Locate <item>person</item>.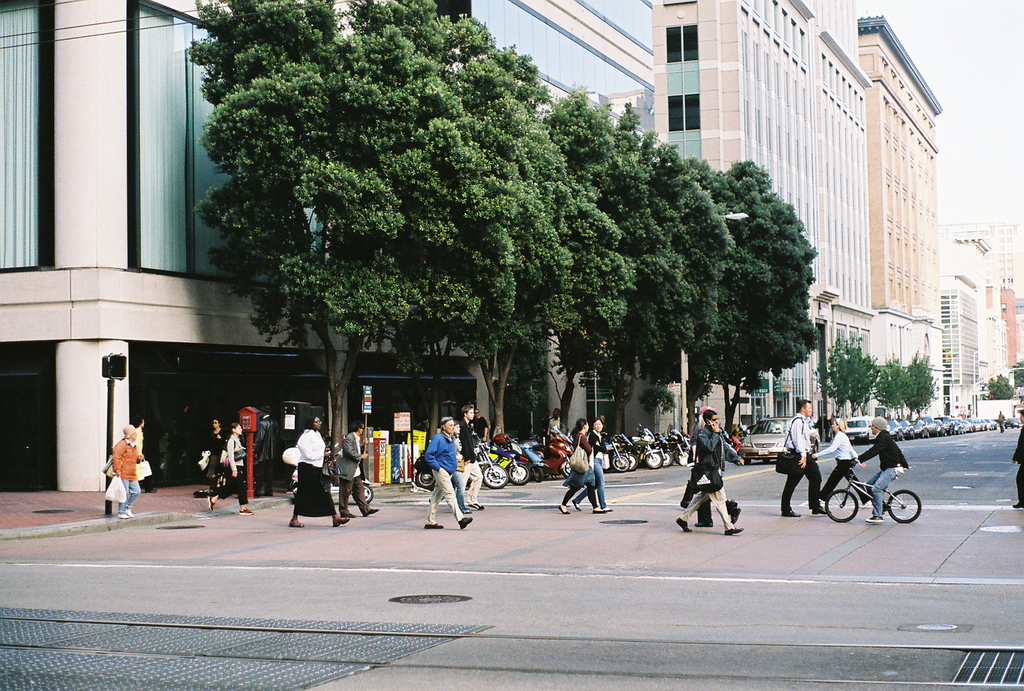
Bounding box: locate(111, 419, 141, 523).
